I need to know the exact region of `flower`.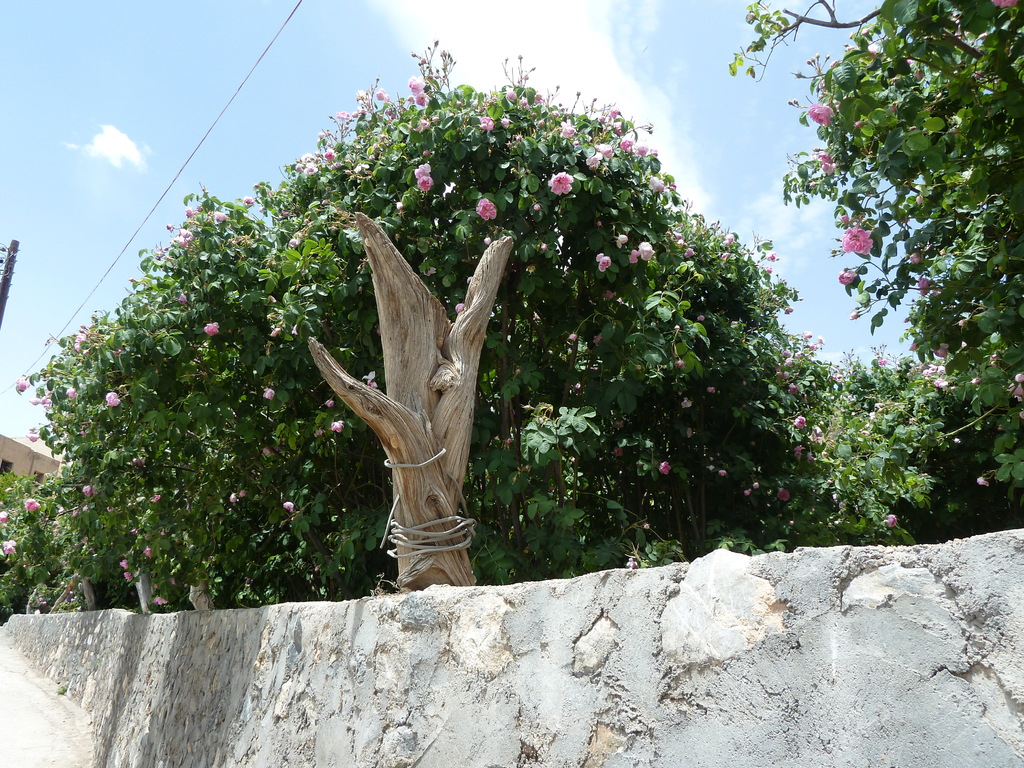
Region: [28, 431, 40, 445].
